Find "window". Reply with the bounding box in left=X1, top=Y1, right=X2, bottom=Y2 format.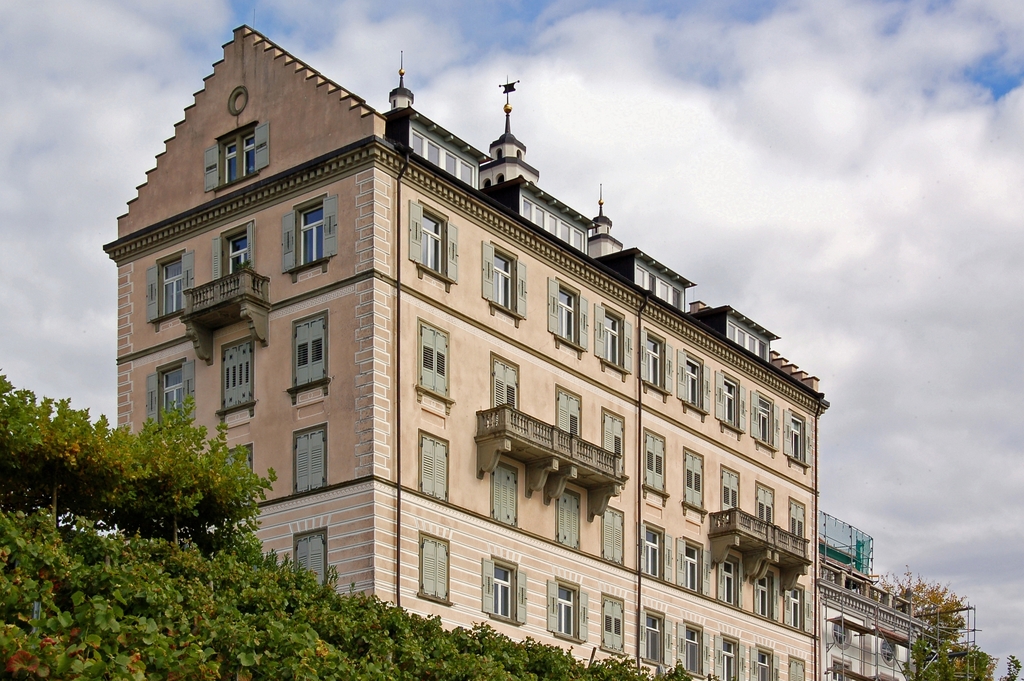
left=639, top=327, right=675, bottom=395.
